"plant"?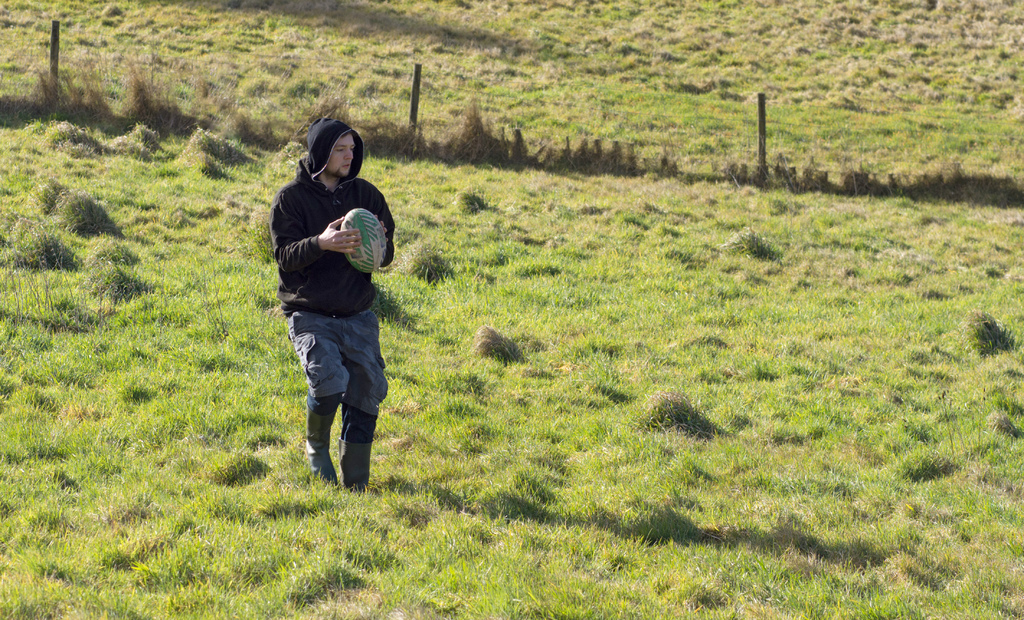
[458,553,634,619]
